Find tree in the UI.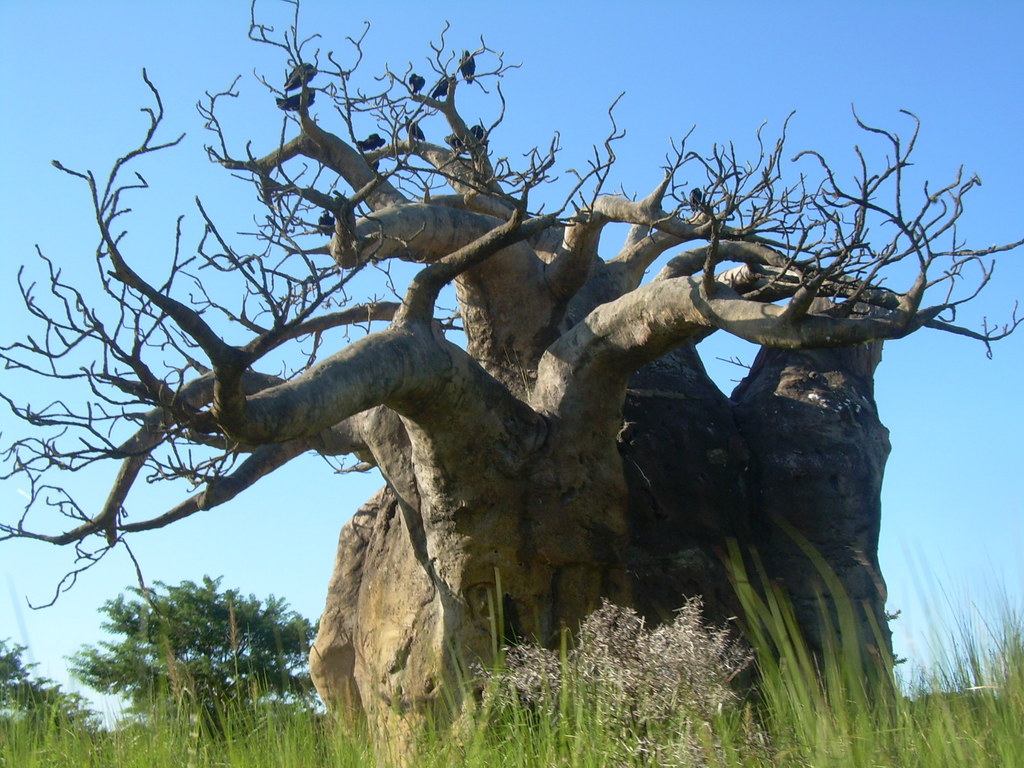
UI element at {"left": 65, "top": 564, "right": 326, "bottom": 735}.
